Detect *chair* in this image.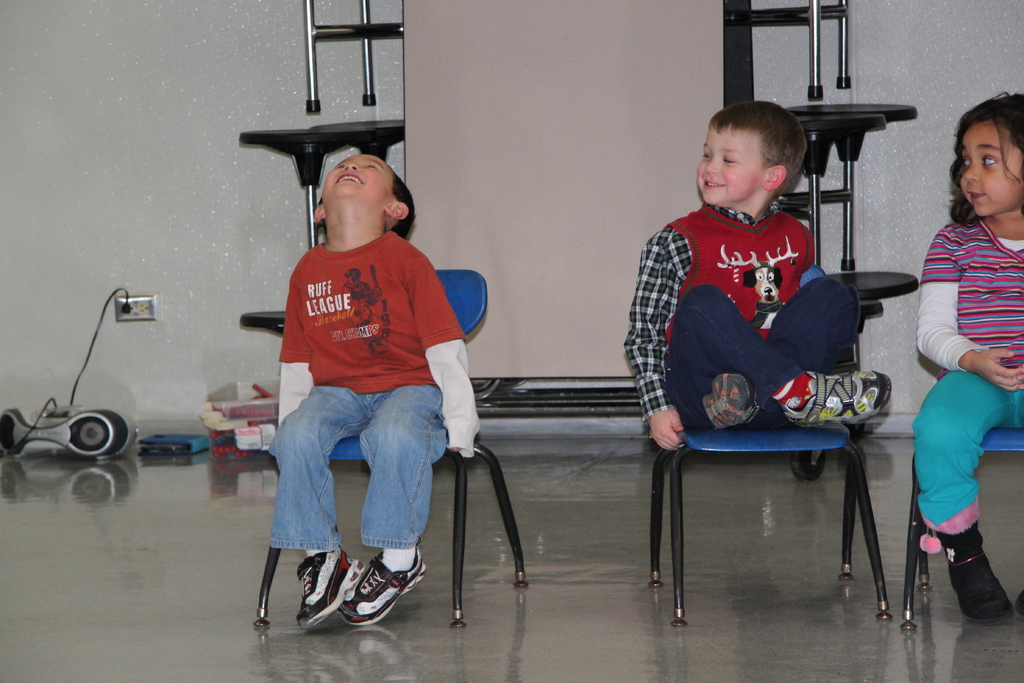
Detection: 899 425 1023 637.
